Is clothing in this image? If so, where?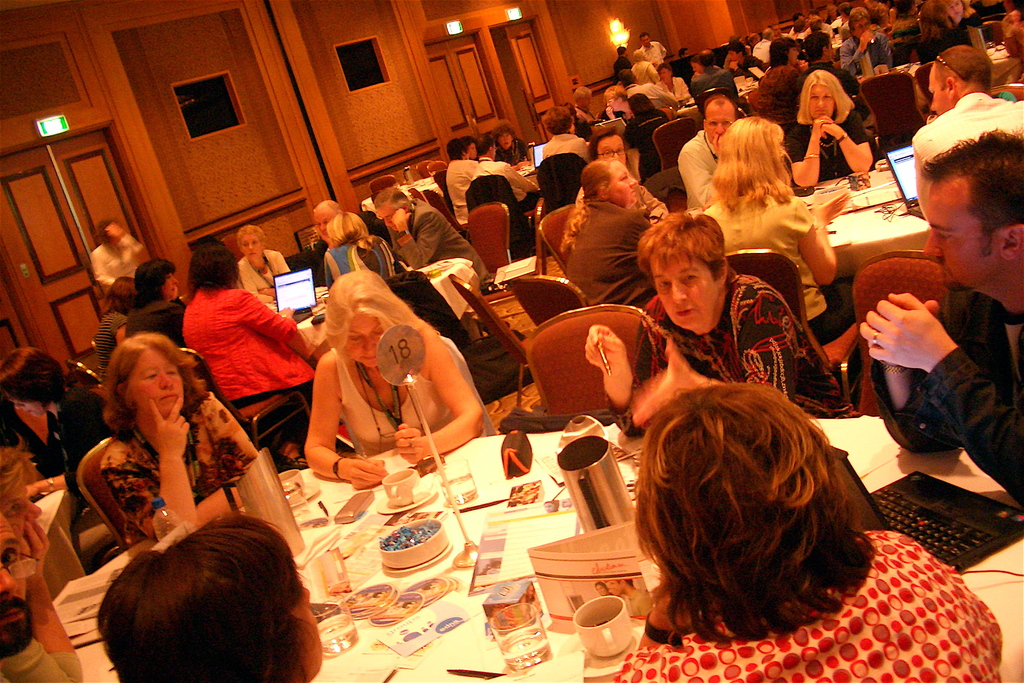
Yes, at [239, 255, 289, 306].
